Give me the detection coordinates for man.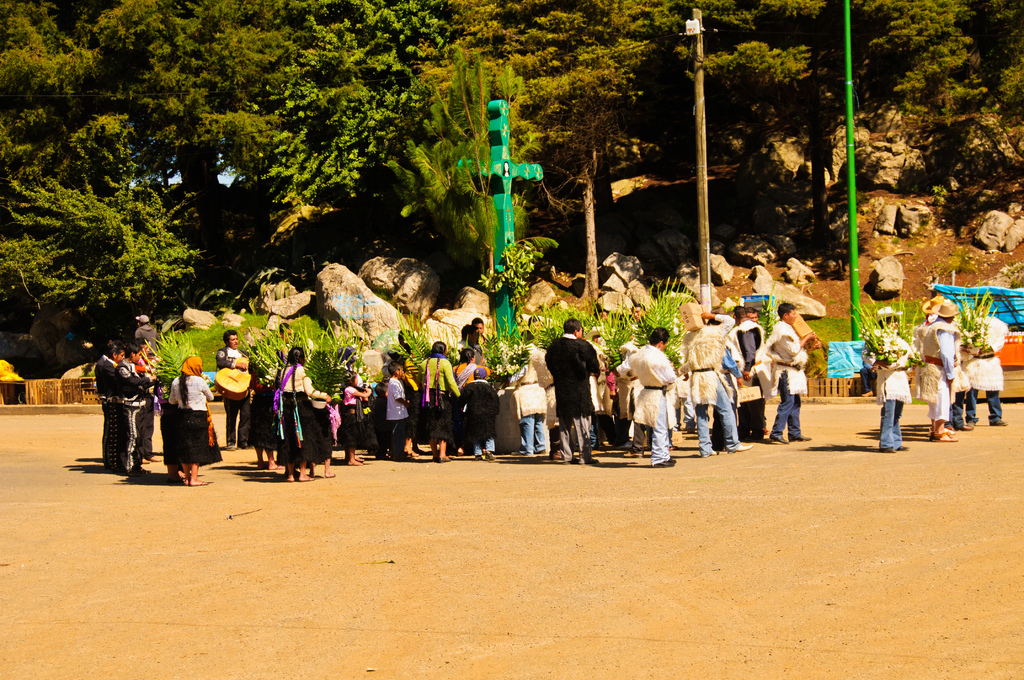
left=684, top=307, right=749, bottom=460.
